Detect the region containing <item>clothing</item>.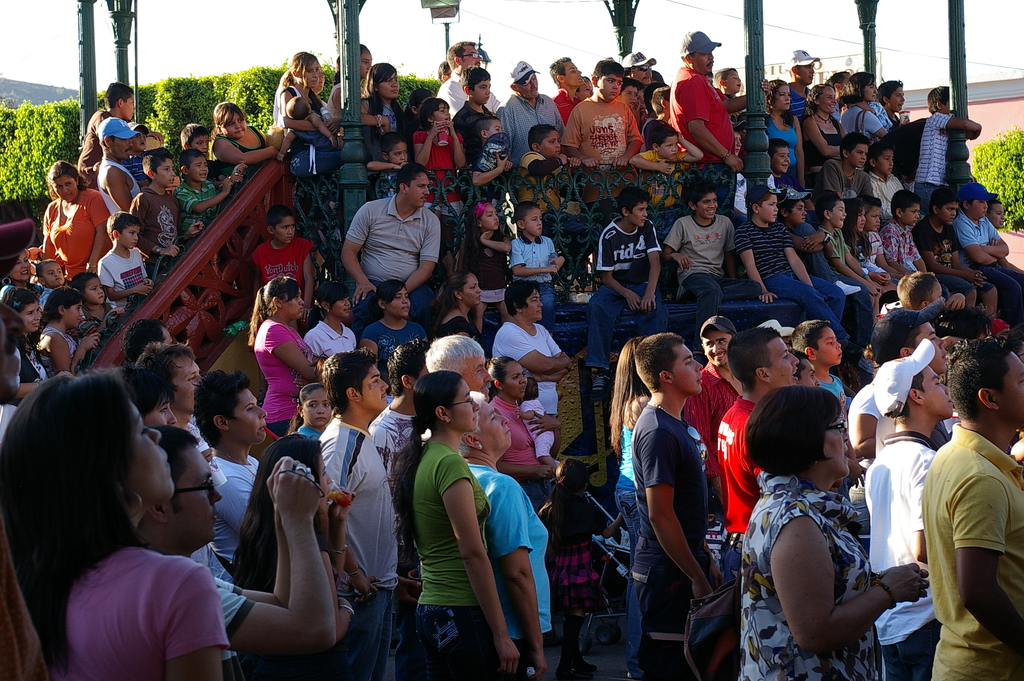
box=[736, 217, 845, 344].
